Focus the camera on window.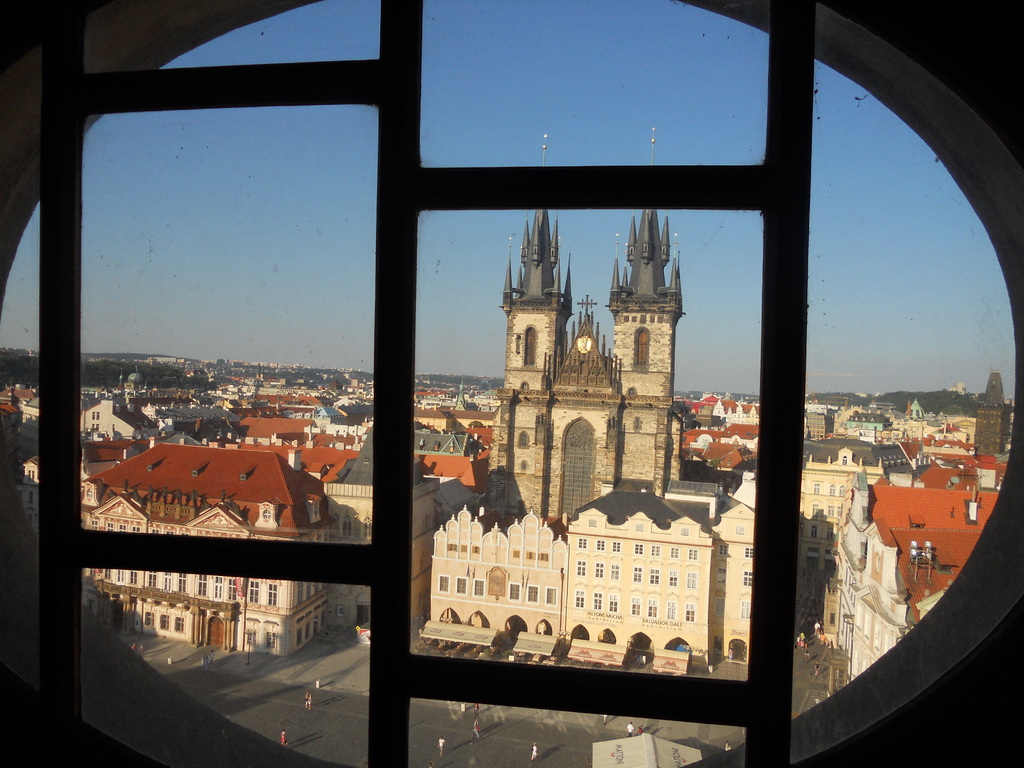
Focus region: 178,572,188,592.
